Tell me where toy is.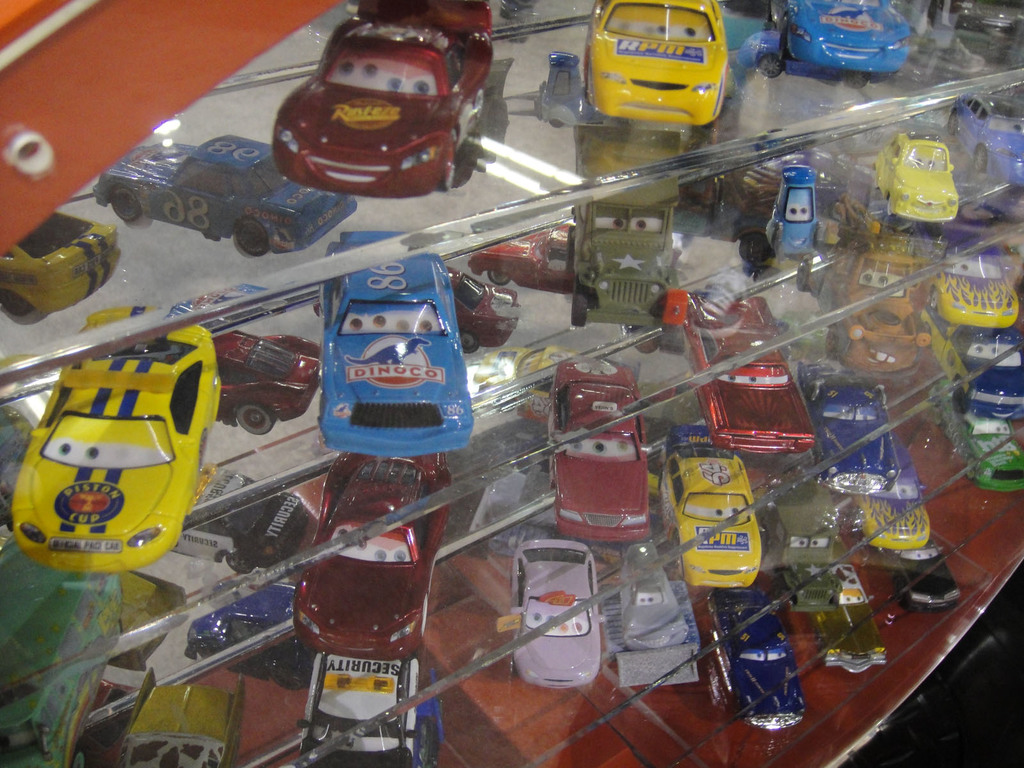
toy is at <region>684, 300, 822, 452</region>.
